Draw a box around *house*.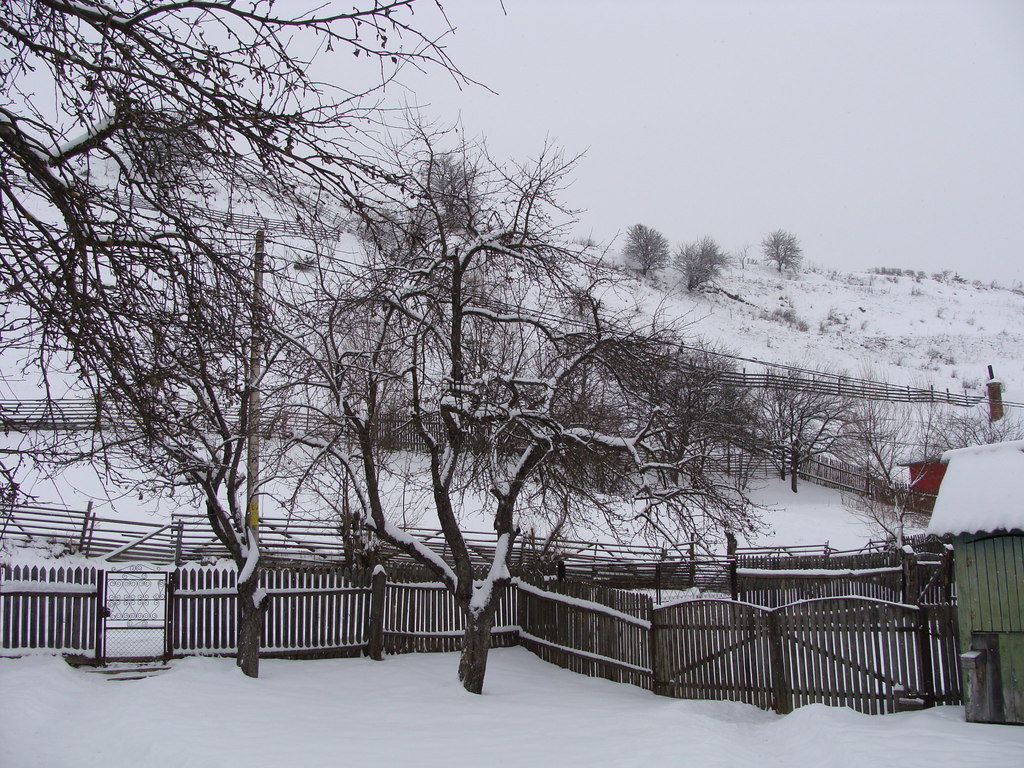
rect(926, 435, 1023, 728).
